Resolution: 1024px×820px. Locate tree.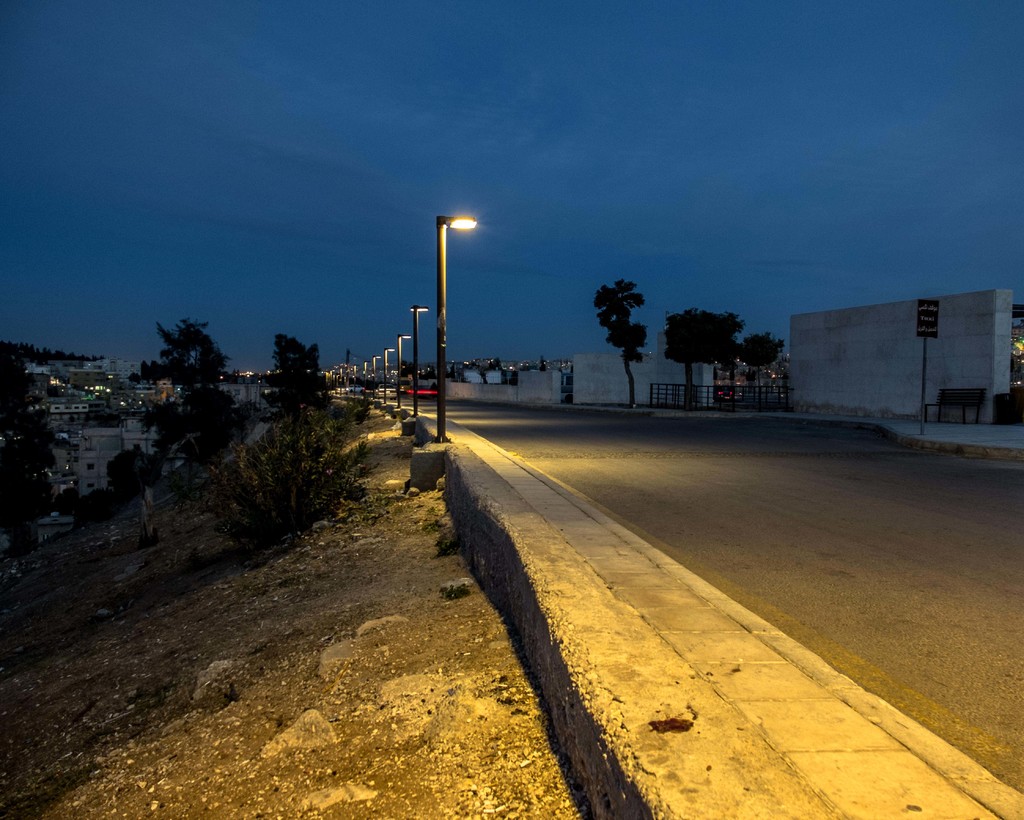
<box>592,273,650,406</box>.
